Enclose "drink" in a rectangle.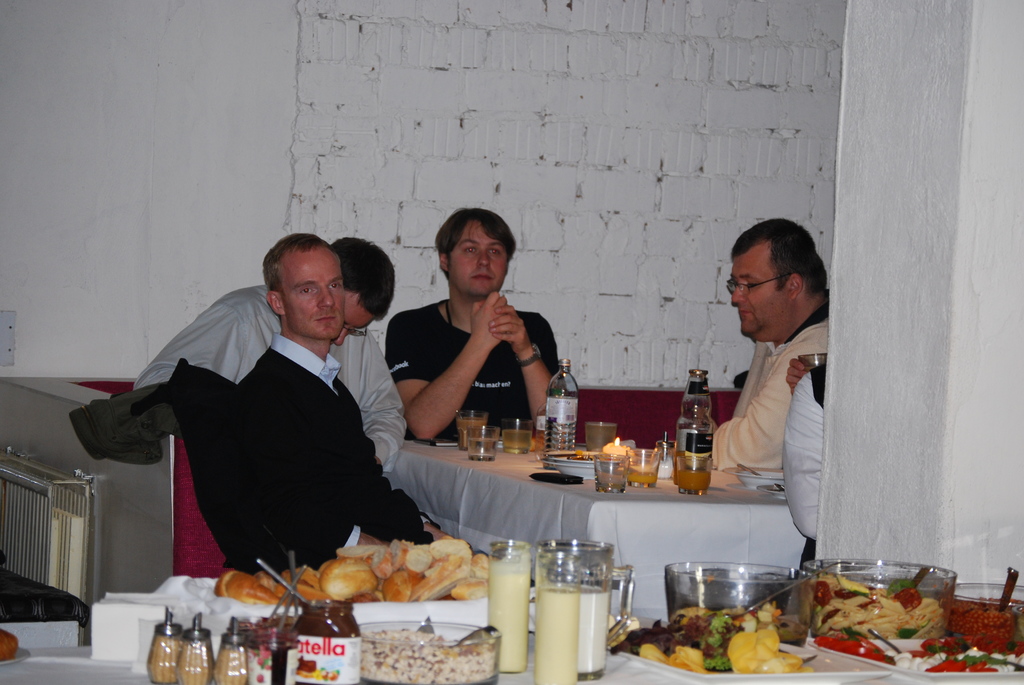
rect(532, 423, 543, 453).
